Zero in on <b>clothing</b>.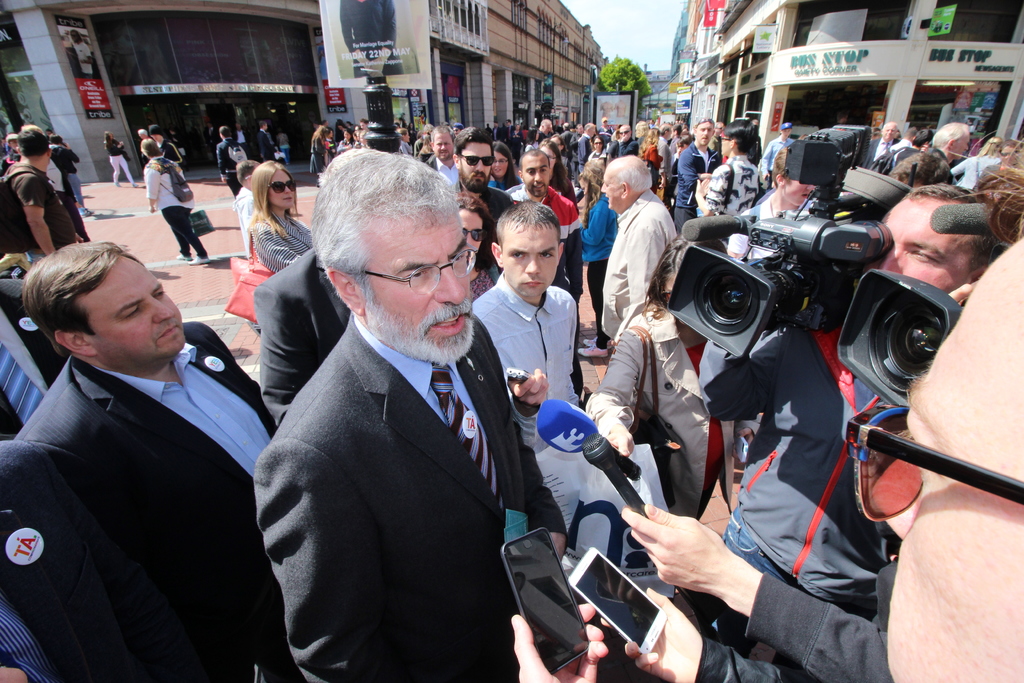
Zeroed in: locate(594, 299, 737, 525).
